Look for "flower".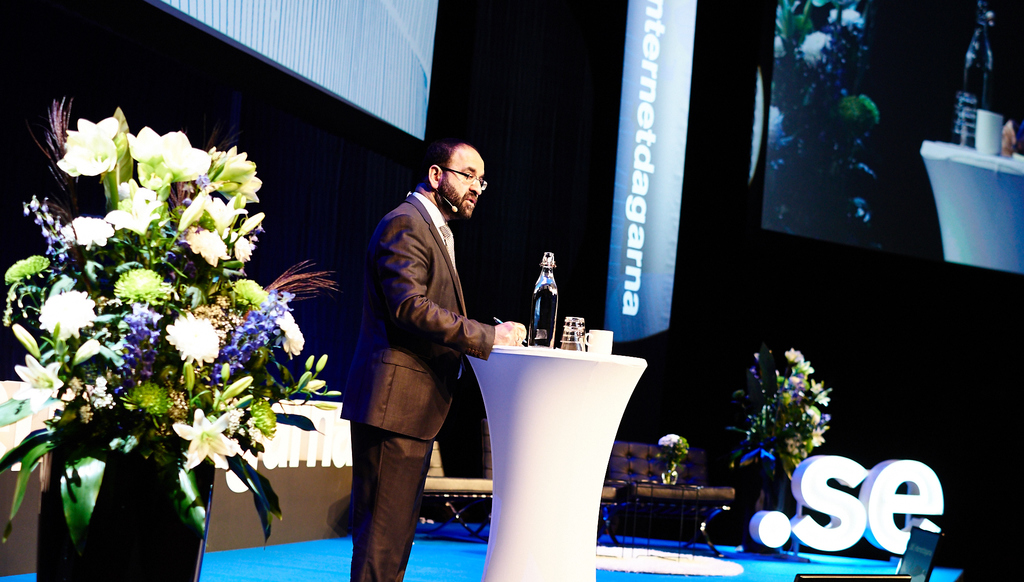
Found: pyautogui.locateOnScreen(656, 433, 682, 448).
